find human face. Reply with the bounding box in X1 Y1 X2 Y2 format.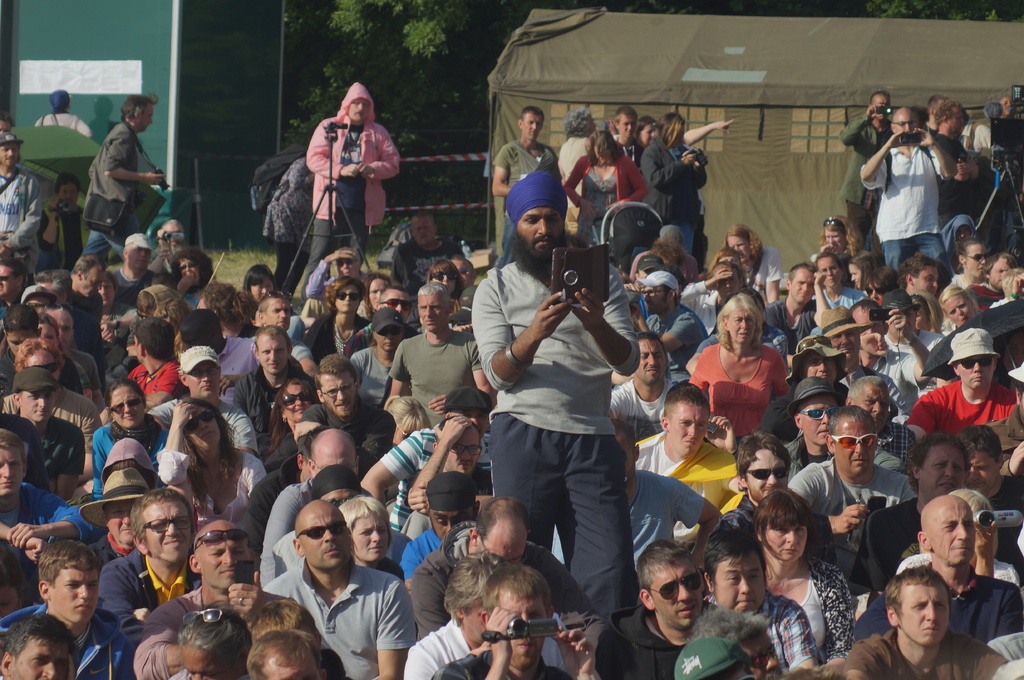
790 265 817 305.
